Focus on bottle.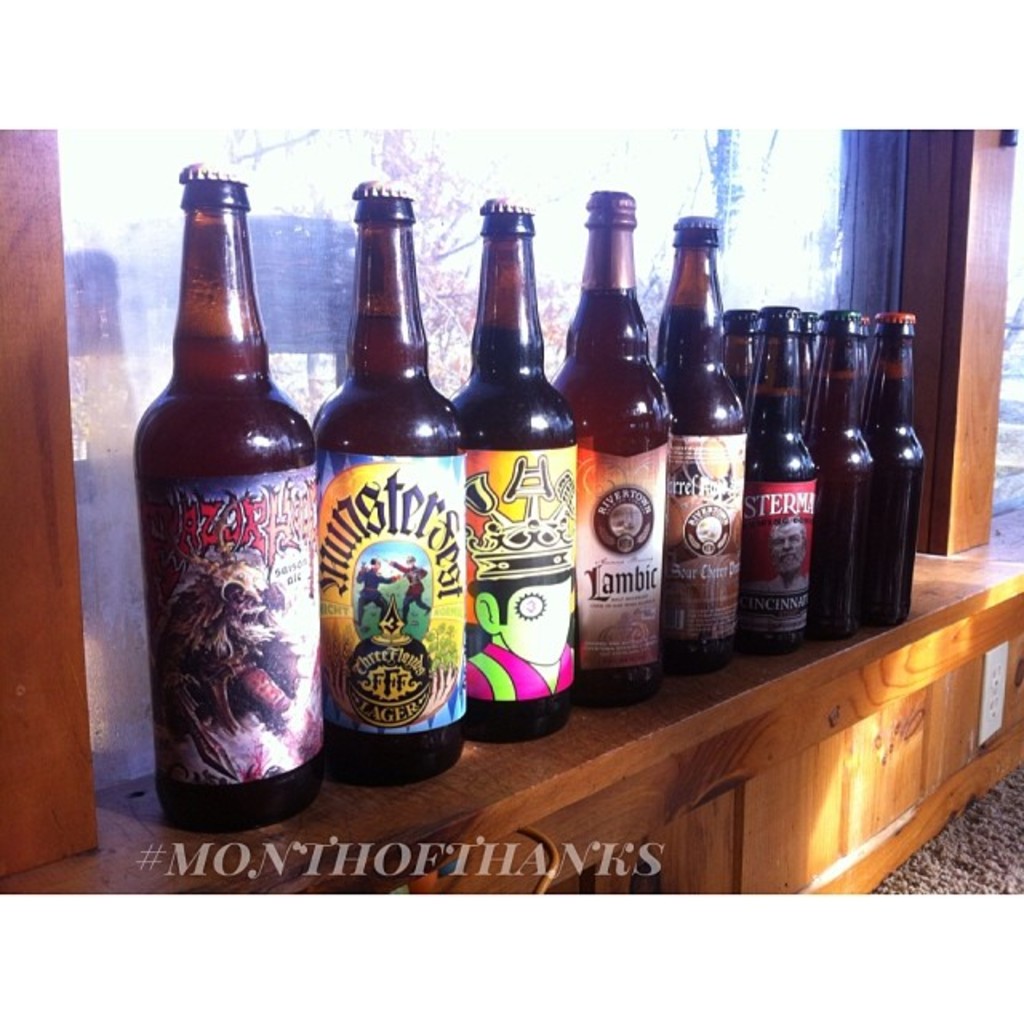
Focused at [547,186,674,707].
